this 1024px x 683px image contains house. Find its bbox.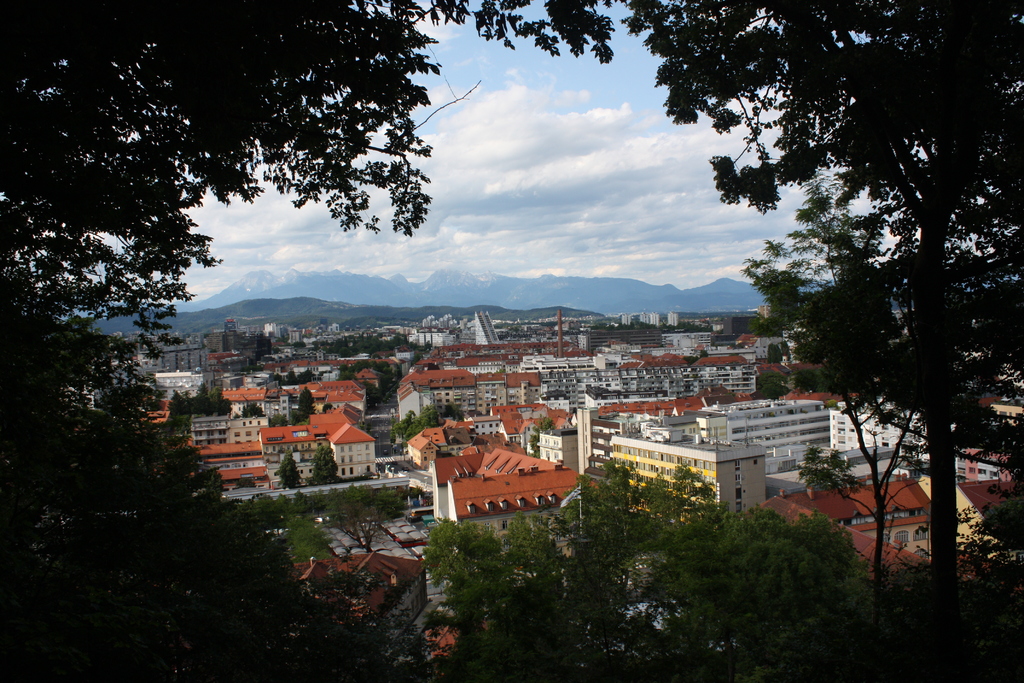
rect(620, 313, 634, 329).
